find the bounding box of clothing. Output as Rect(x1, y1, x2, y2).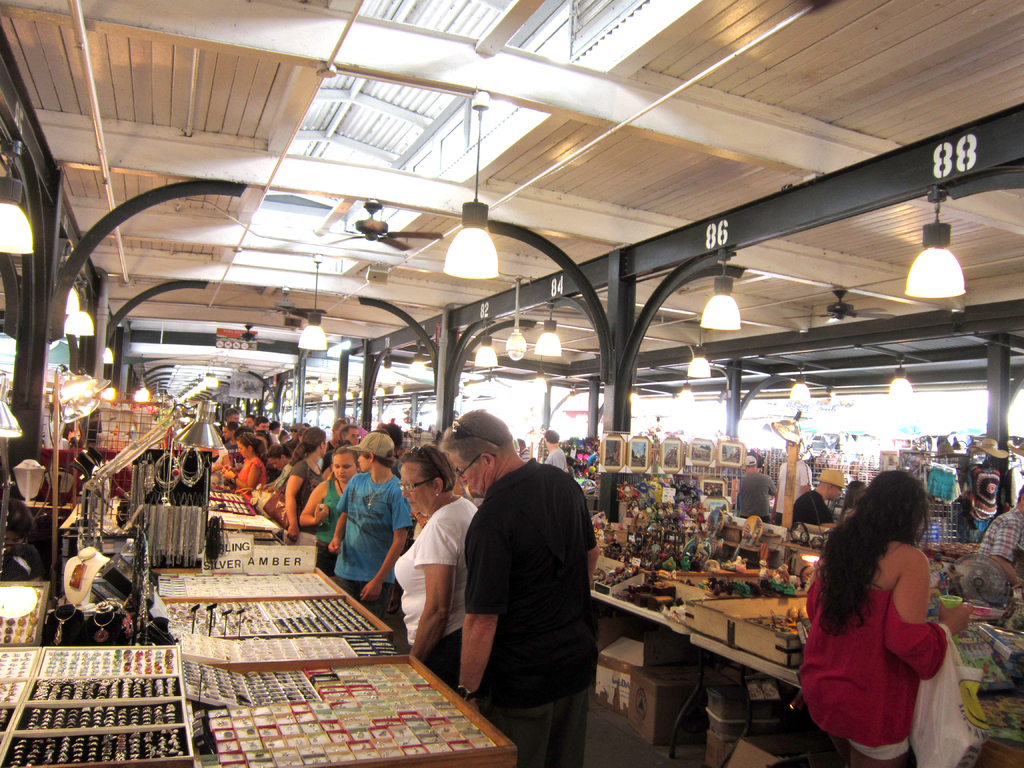
Rect(785, 487, 833, 536).
